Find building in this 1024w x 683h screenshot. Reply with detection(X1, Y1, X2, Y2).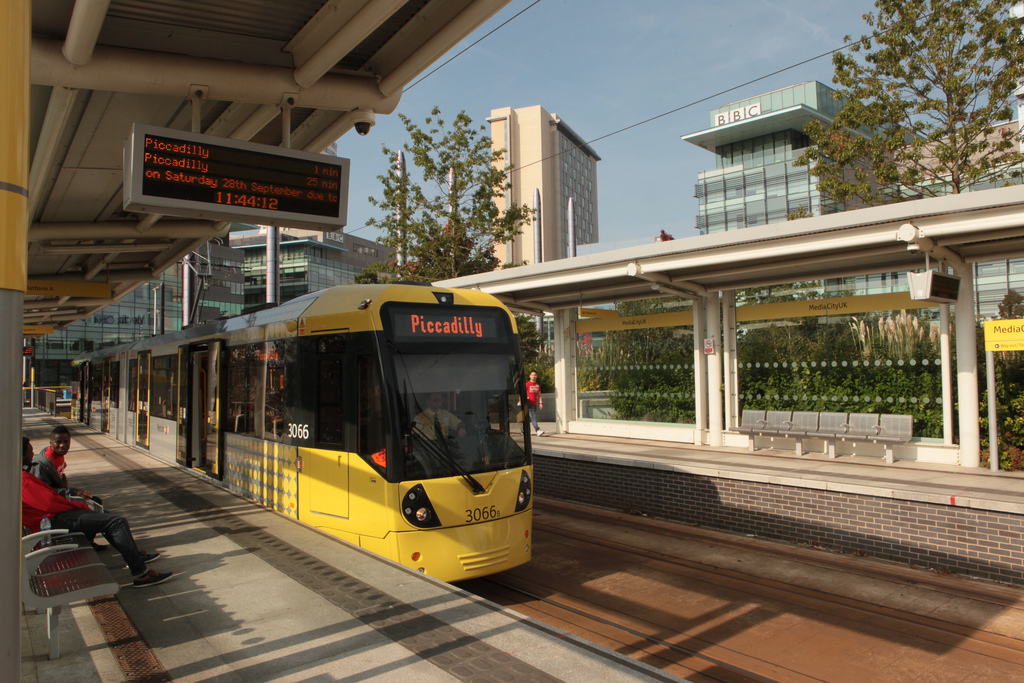
detection(26, 229, 395, 388).
